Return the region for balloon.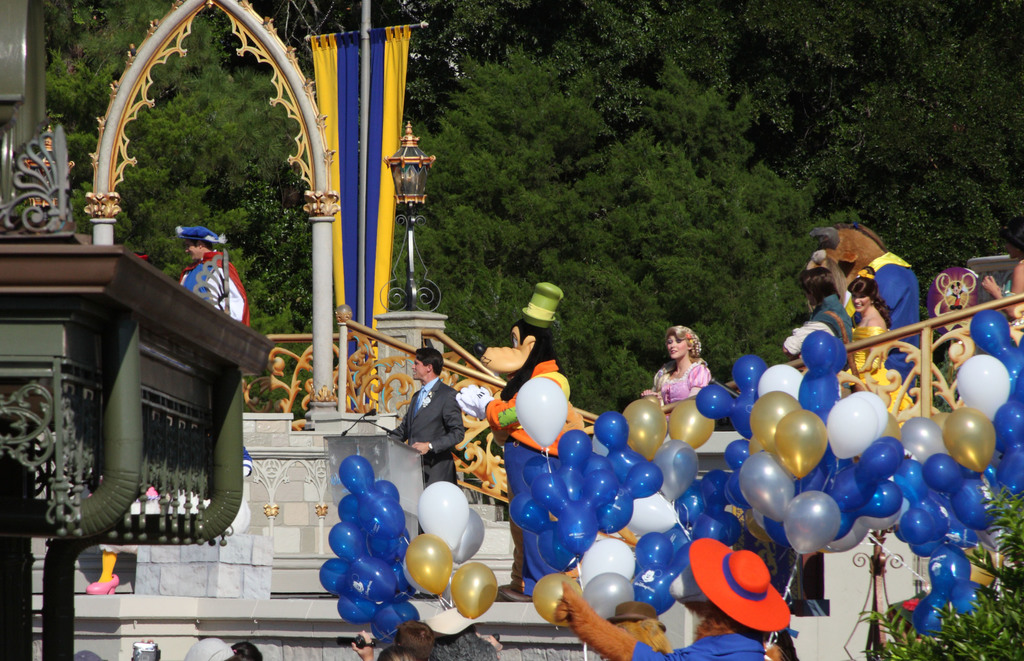
760/364/803/403.
